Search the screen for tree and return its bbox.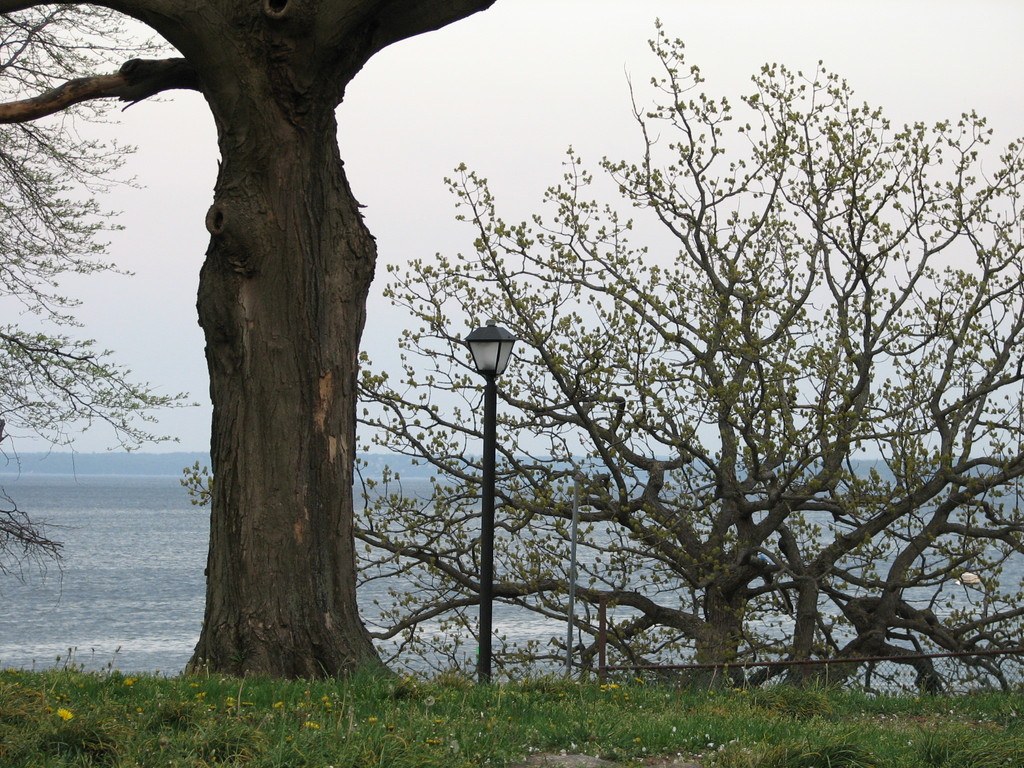
Found: [0,0,494,684].
